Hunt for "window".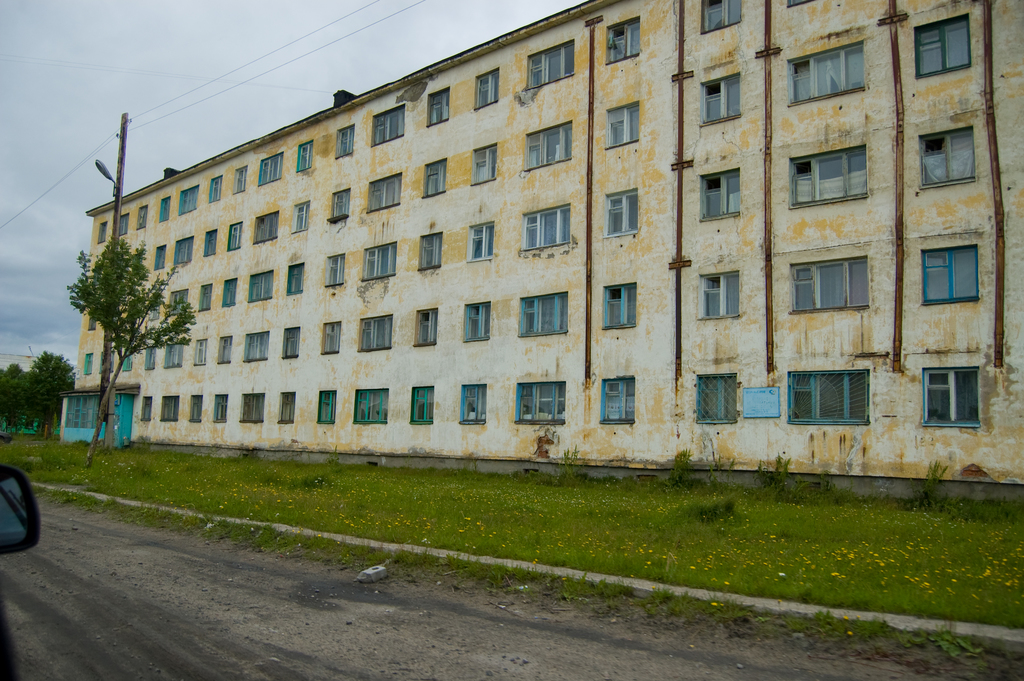
Hunted down at region(426, 154, 452, 199).
